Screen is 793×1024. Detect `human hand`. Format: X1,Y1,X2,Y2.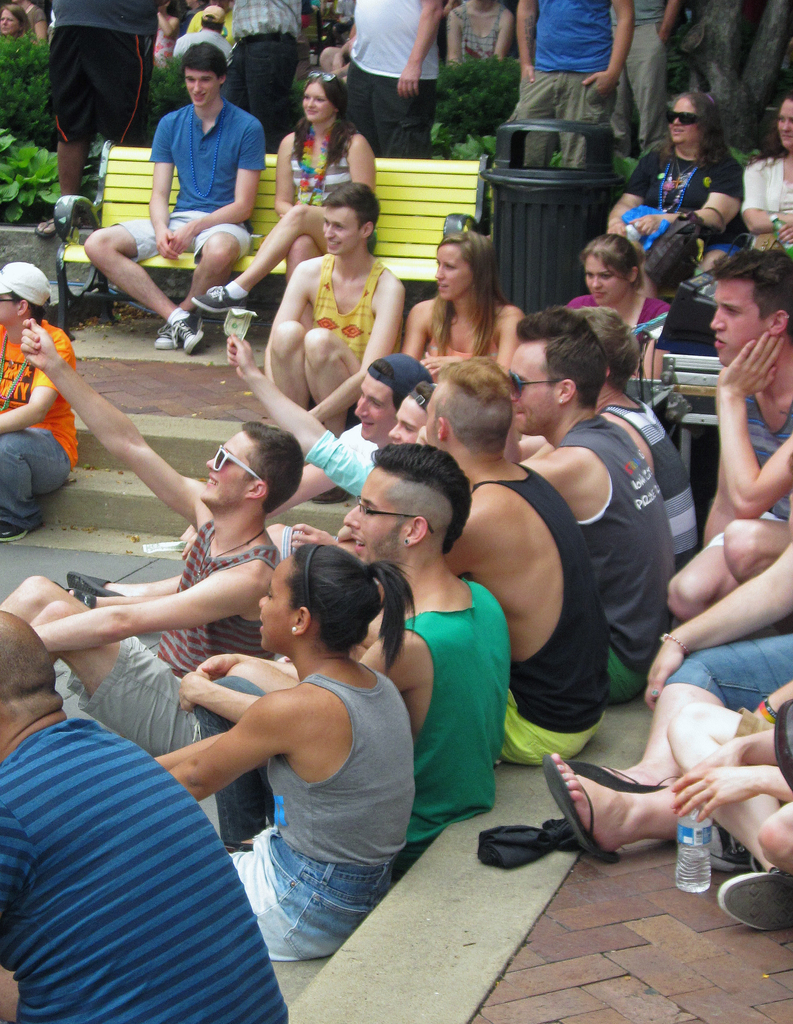
177,673,207,717.
